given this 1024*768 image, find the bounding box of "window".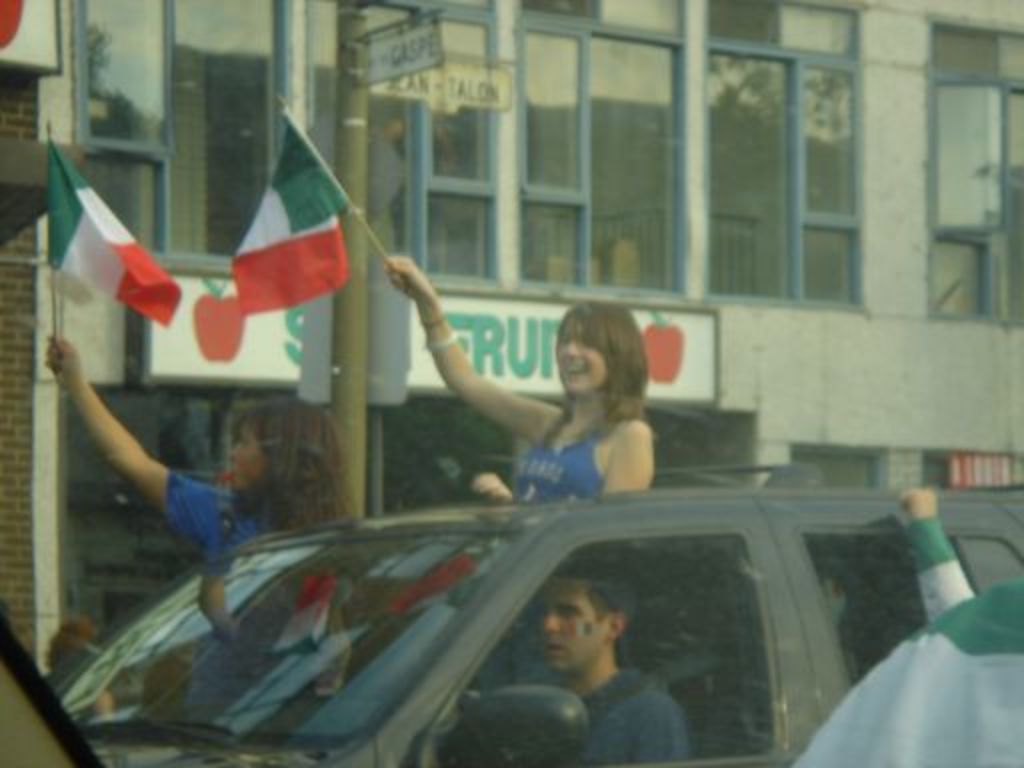
x1=708, y1=0, x2=858, y2=308.
